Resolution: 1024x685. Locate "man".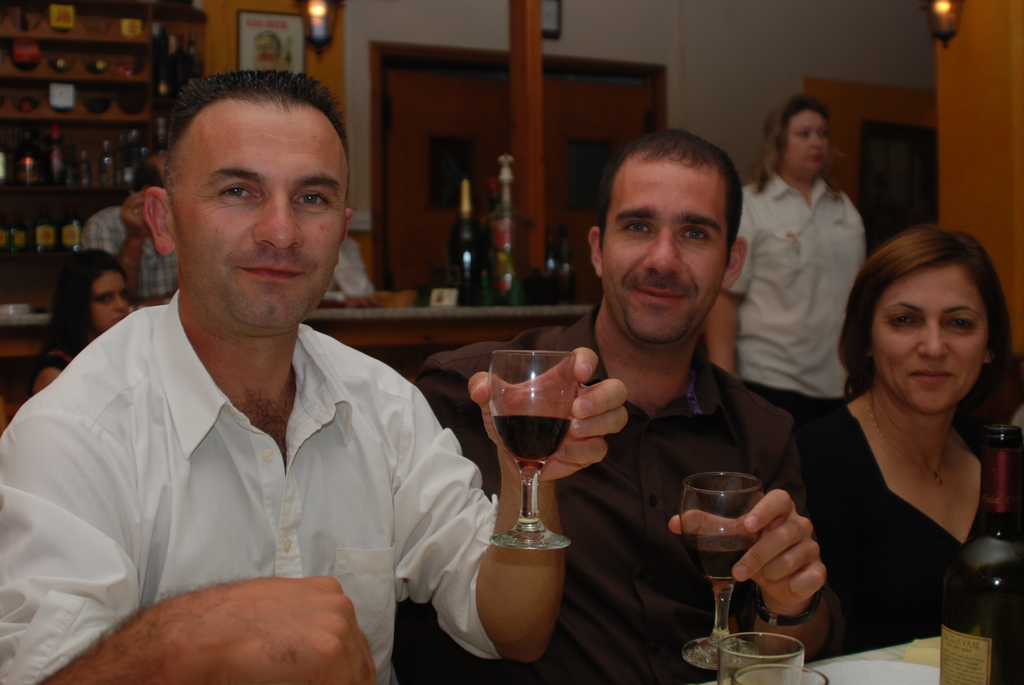
left=79, top=153, right=180, bottom=299.
